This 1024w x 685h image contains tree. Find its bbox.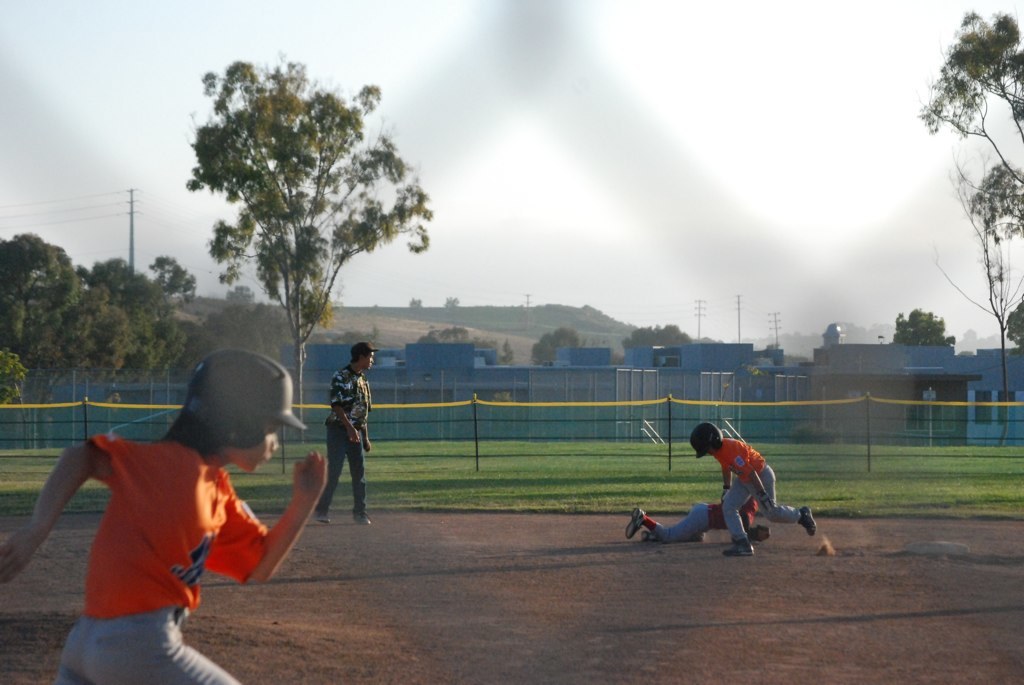
select_region(405, 292, 425, 318).
